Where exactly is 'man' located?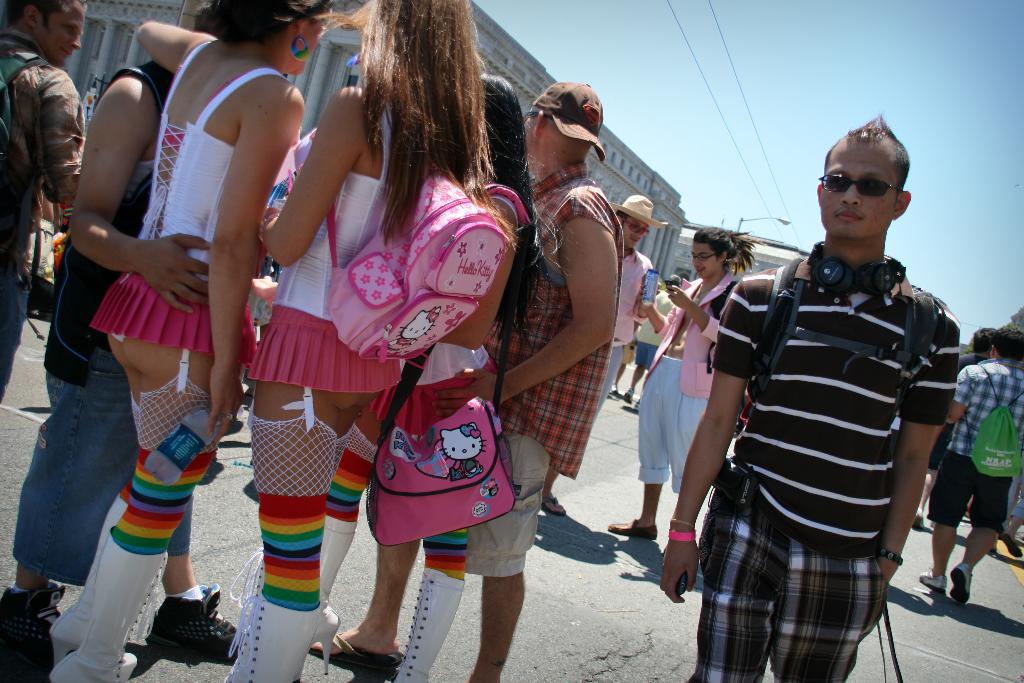
Its bounding box is detection(538, 193, 669, 518).
